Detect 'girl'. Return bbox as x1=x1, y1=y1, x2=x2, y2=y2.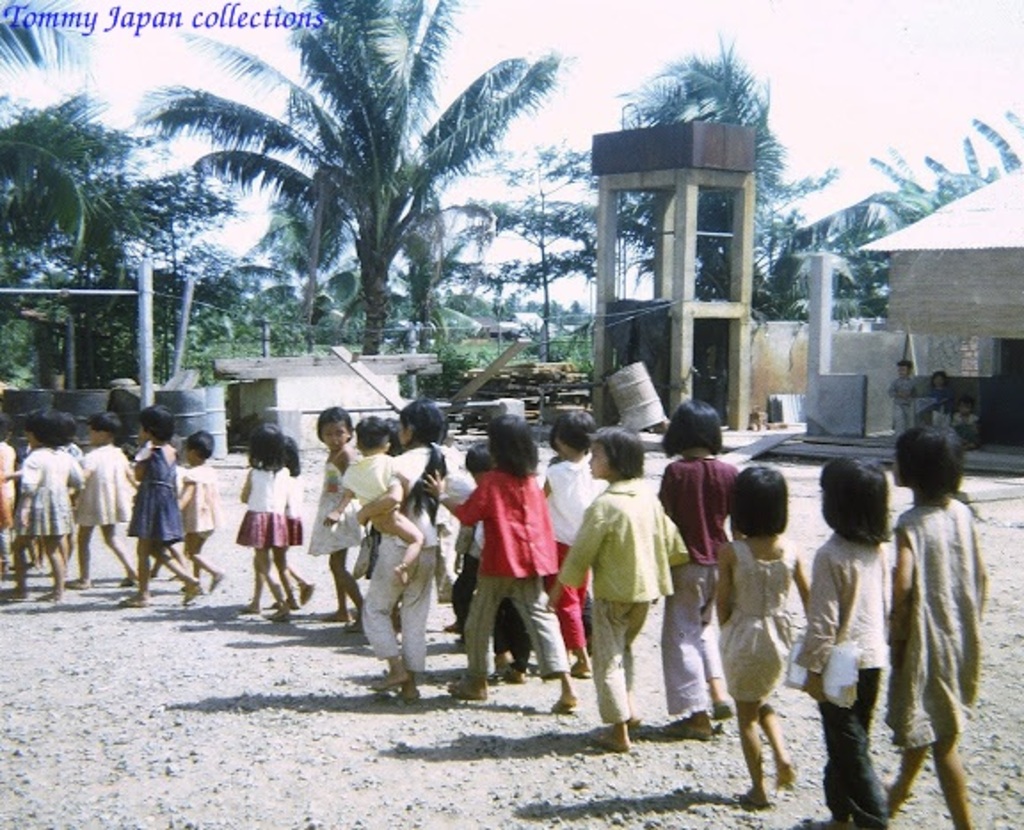
x1=418, y1=409, x2=580, y2=711.
